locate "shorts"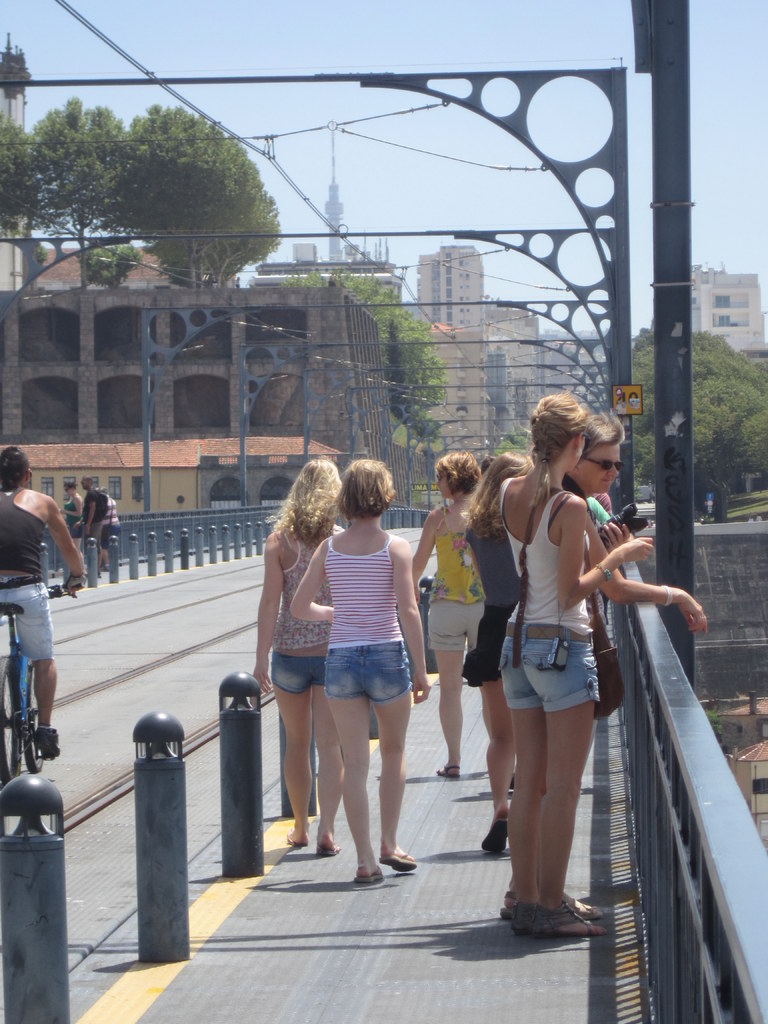
bbox=(429, 602, 484, 652)
